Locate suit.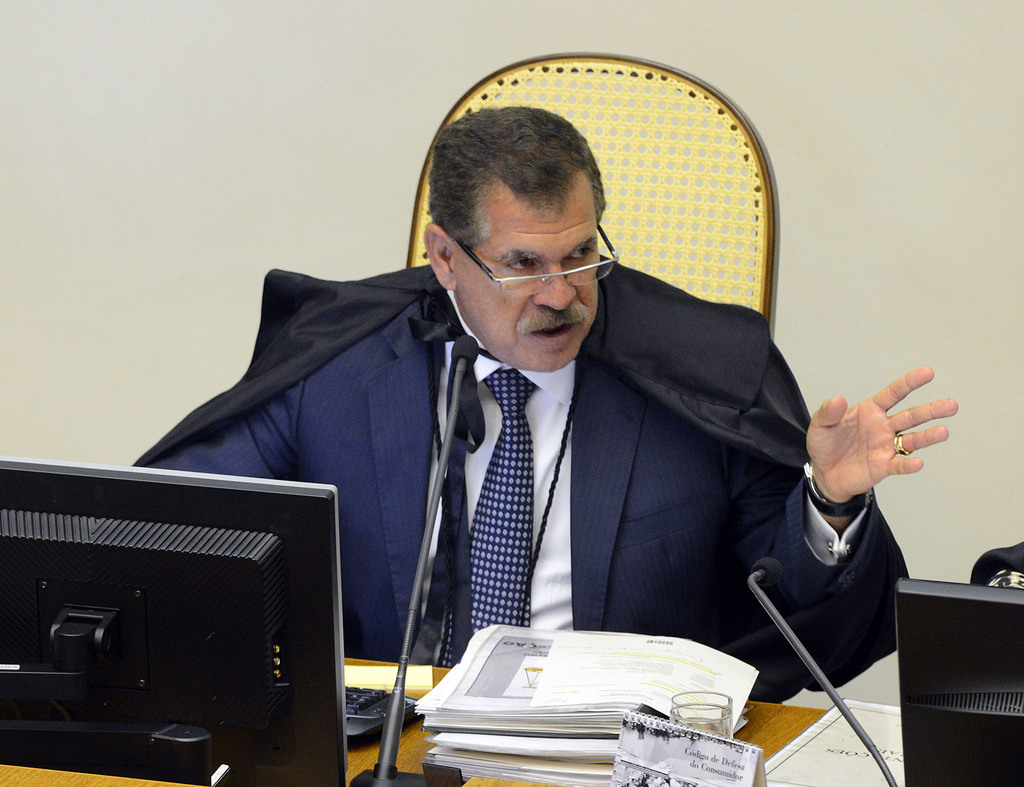
Bounding box: [left=179, top=219, right=865, bottom=681].
